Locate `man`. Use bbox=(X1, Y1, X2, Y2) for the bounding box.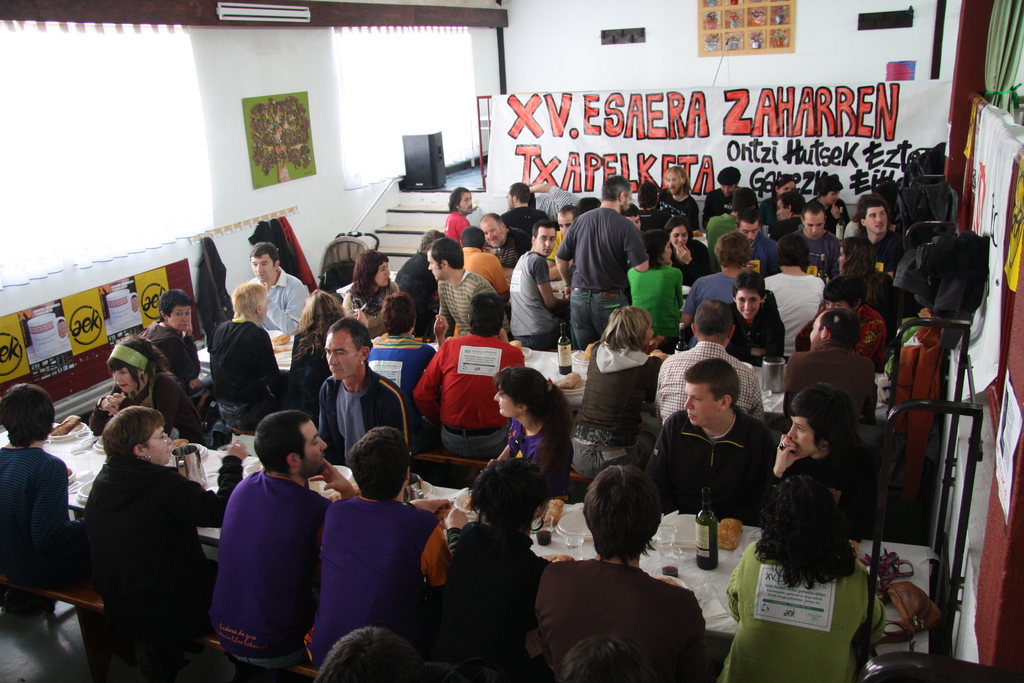
bbox=(645, 354, 783, 526).
